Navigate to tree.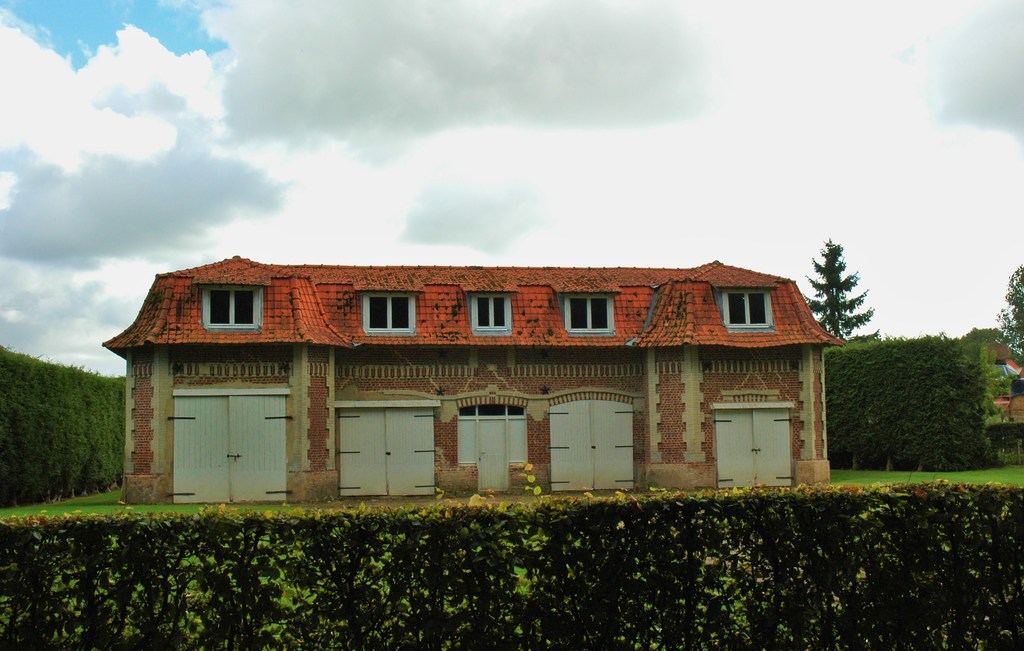
Navigation target: [x1=968, y1=342, x2=1011, y2=415].
